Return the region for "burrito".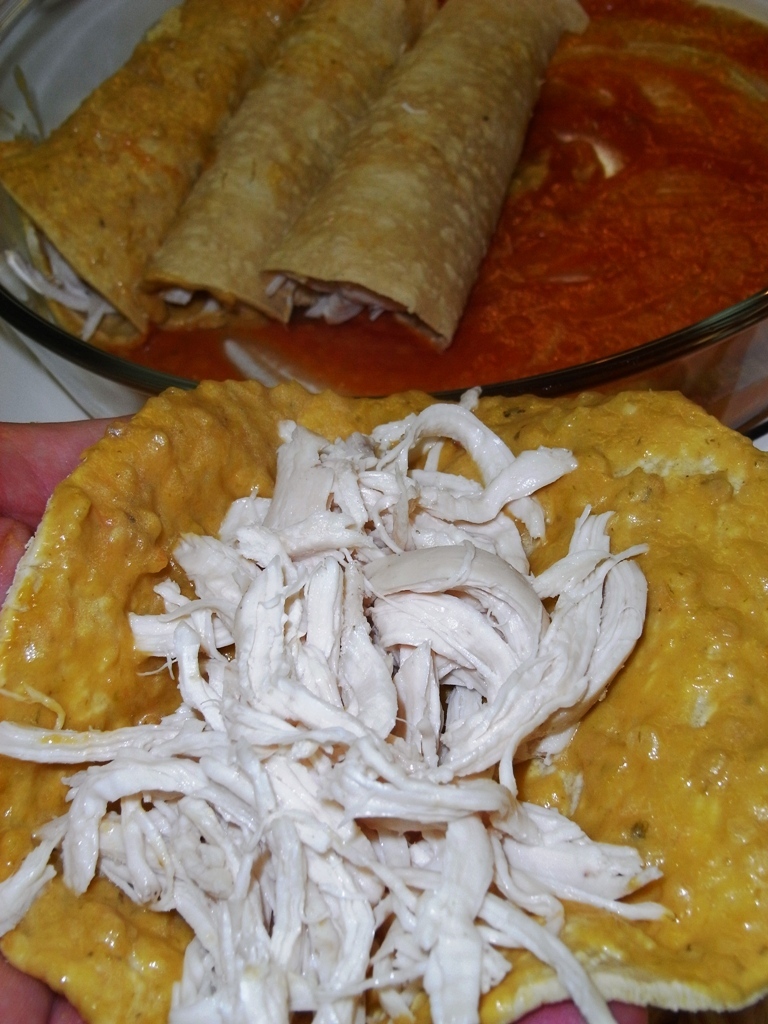
l=266, t=0, r=596, b=350.
